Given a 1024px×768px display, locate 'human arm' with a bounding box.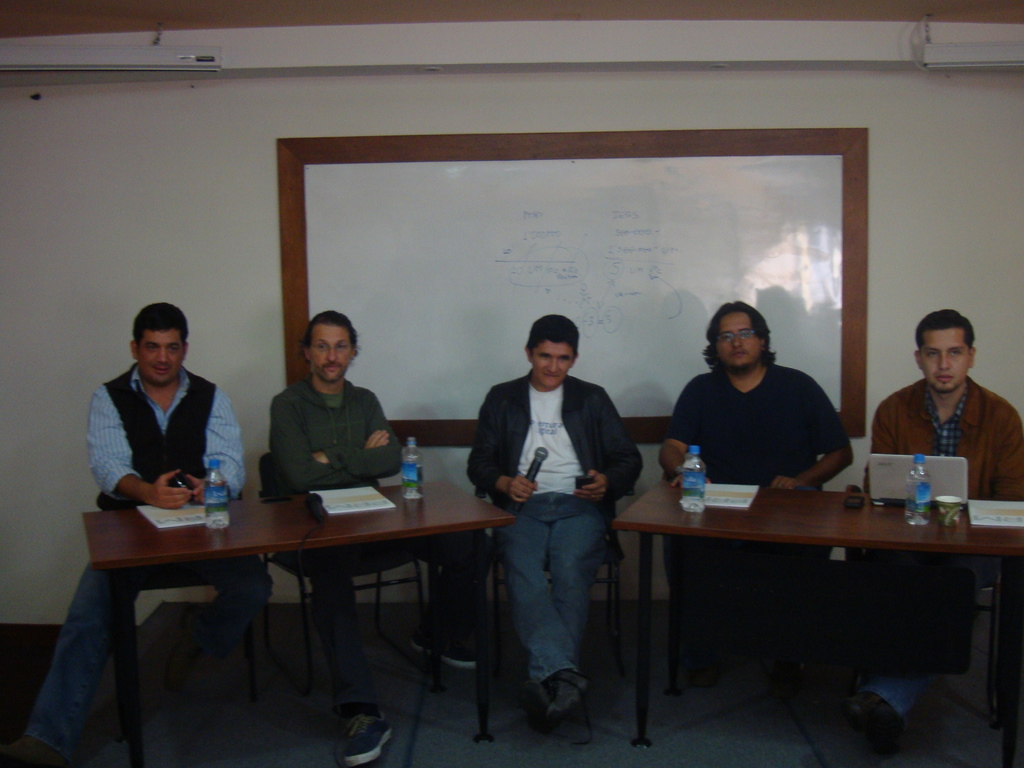
Located: (470,387,538,507).
